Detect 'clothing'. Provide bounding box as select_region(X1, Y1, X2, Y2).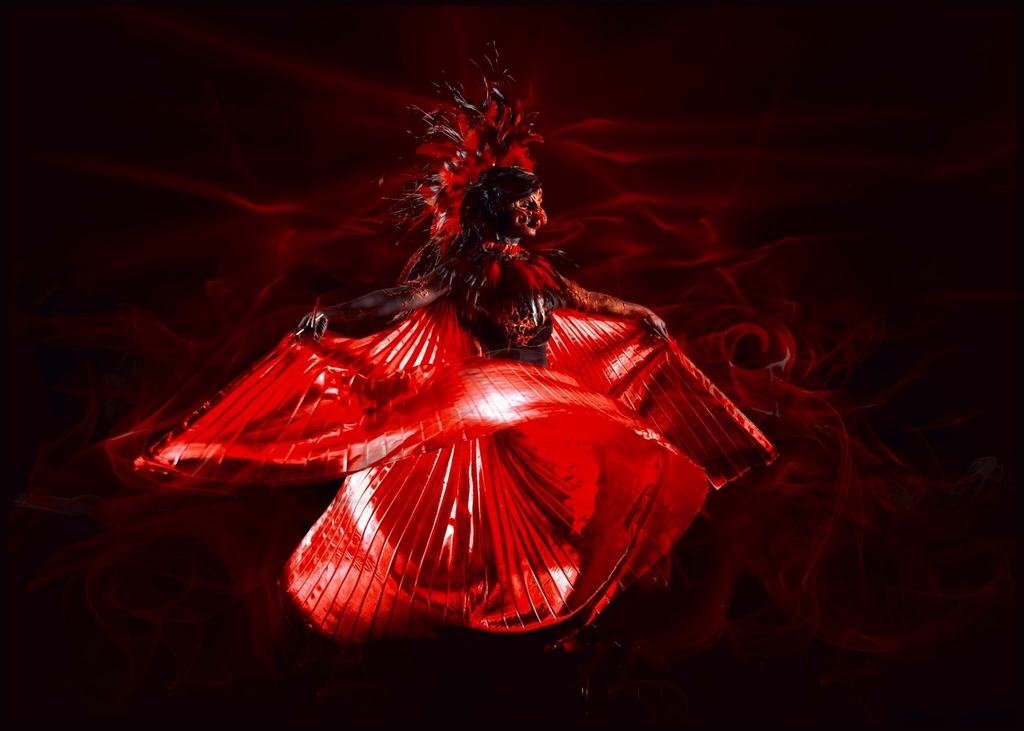
select_region(115, 241, 772, 652).
